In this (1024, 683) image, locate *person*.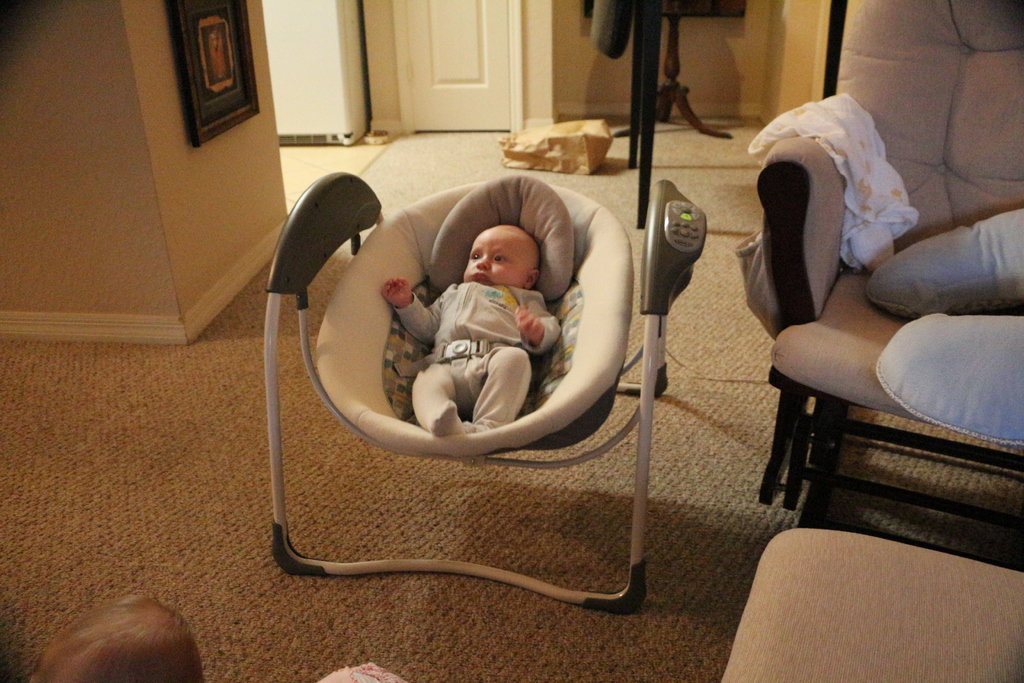
Bounding box: x1=378, y1=229, x2=561, y2=448.
